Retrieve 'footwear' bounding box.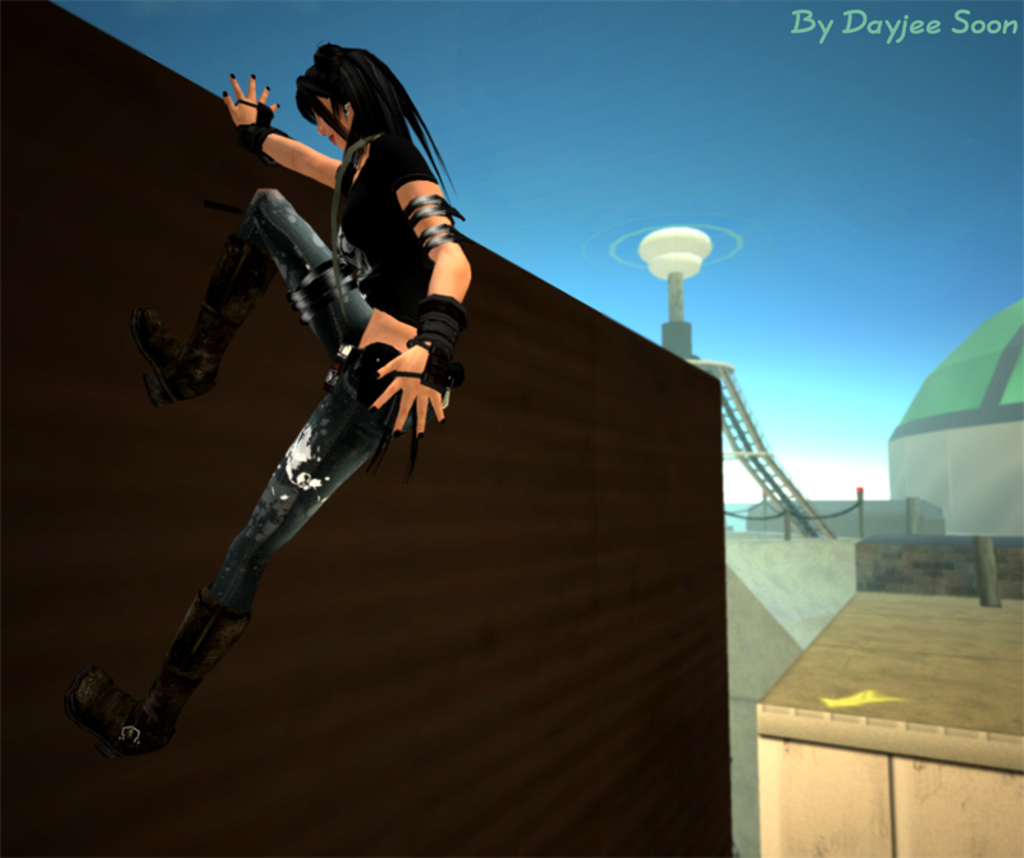
Bounding box: {"left": 59, "top": 680, "right": 154, "bottom": 771}.
